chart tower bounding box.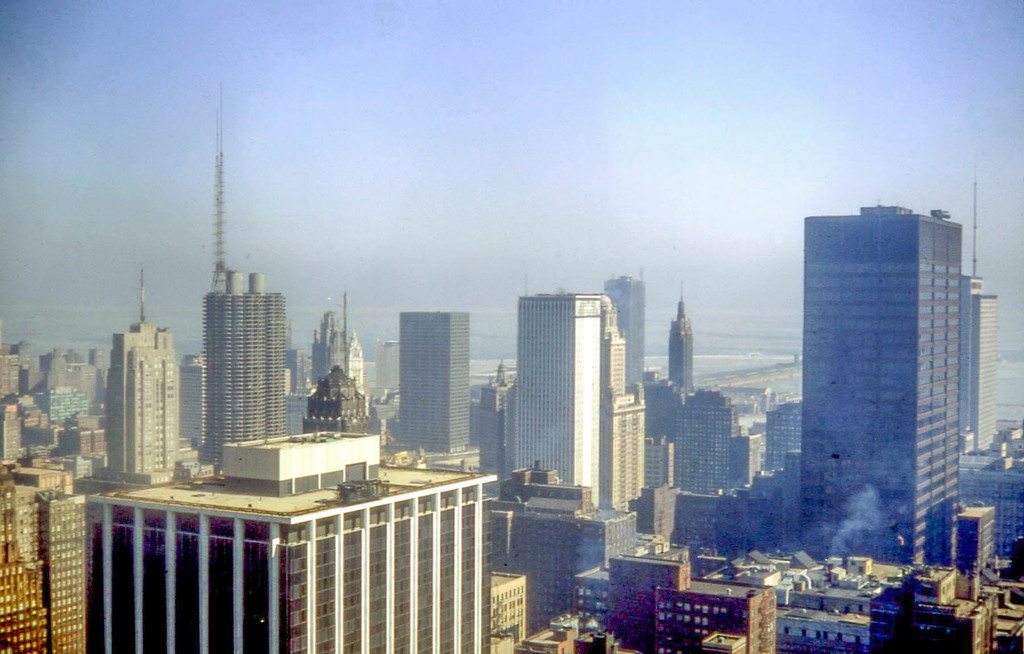
Charted: 804/203/960/577.
